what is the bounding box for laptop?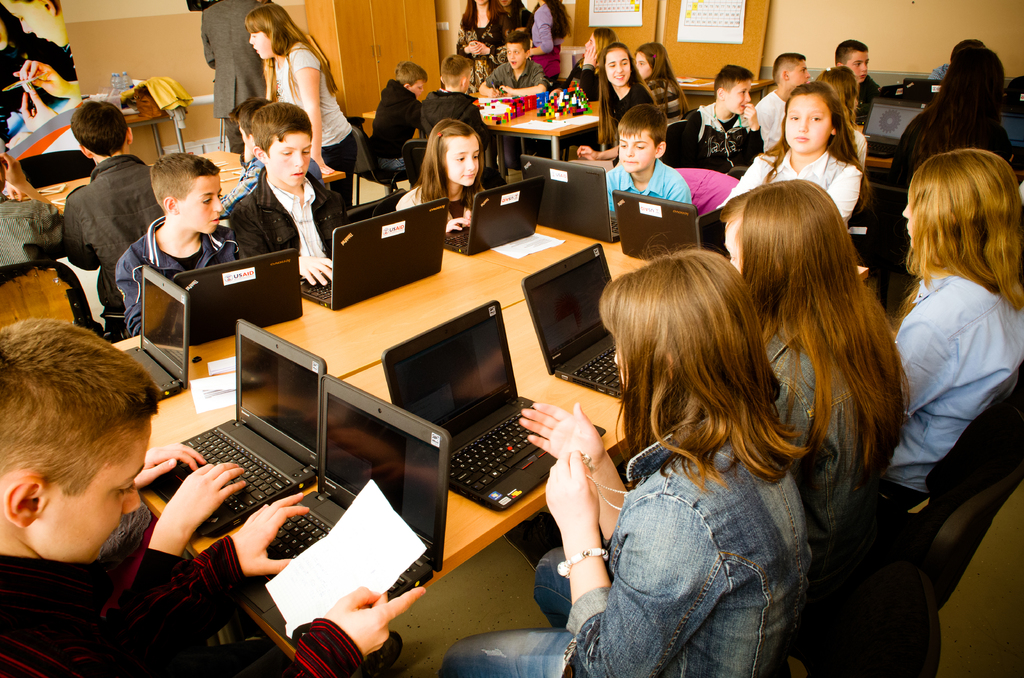
region(855, 84, 902, 124).
